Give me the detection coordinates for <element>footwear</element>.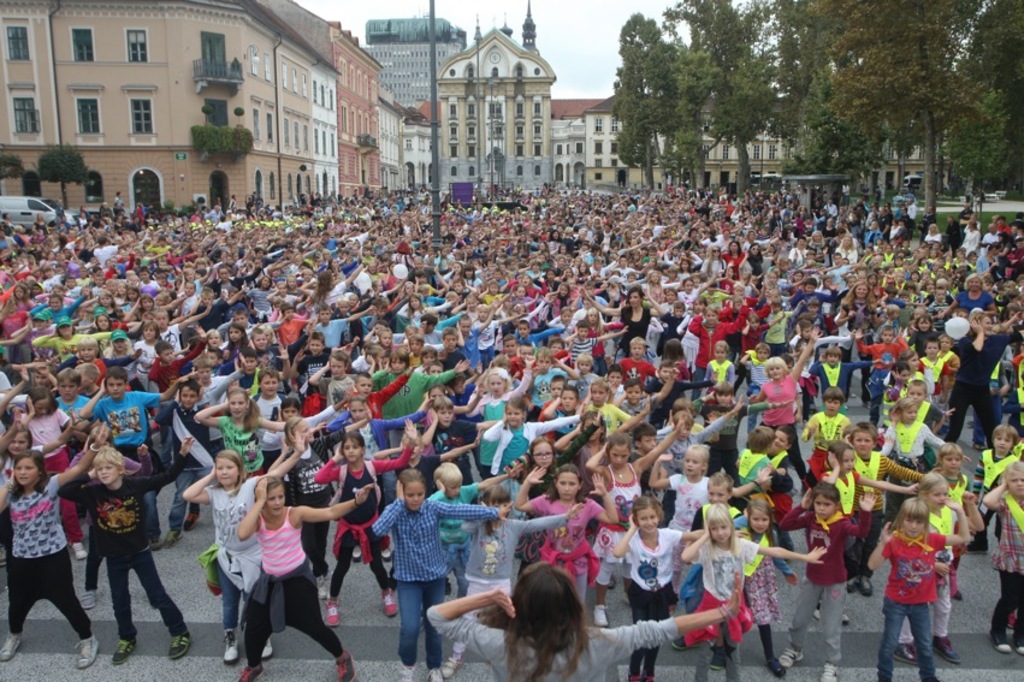
region(813, 609, 854, 623).
